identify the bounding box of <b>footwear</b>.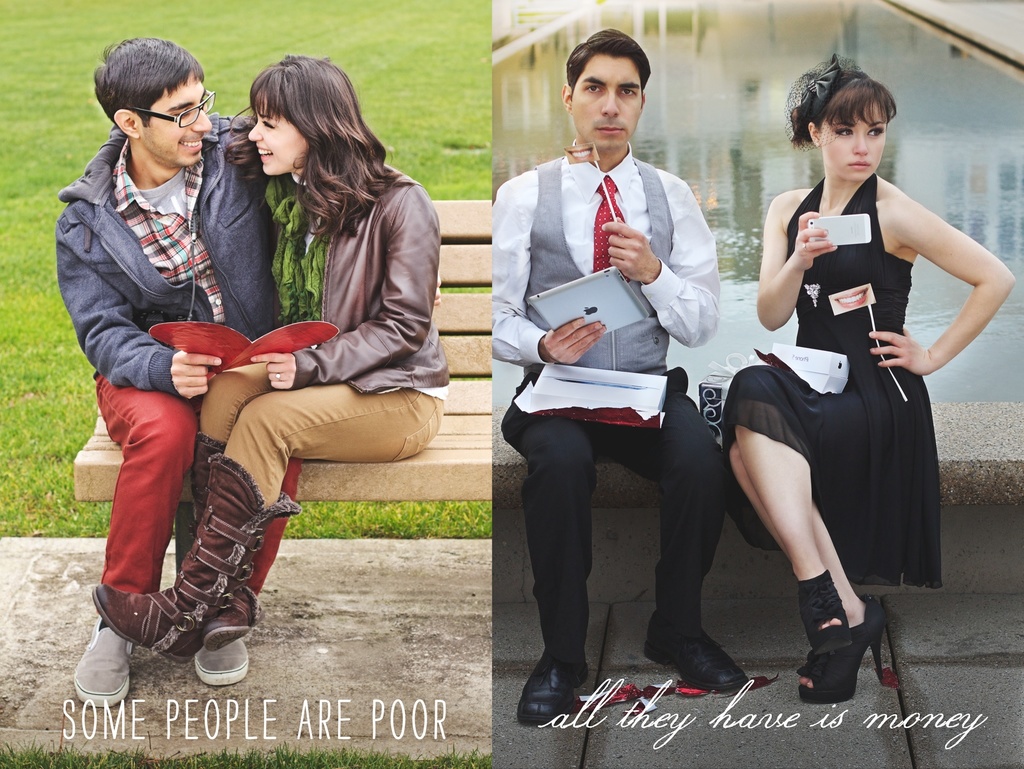
bbox=(77, 606, 122, 703).
